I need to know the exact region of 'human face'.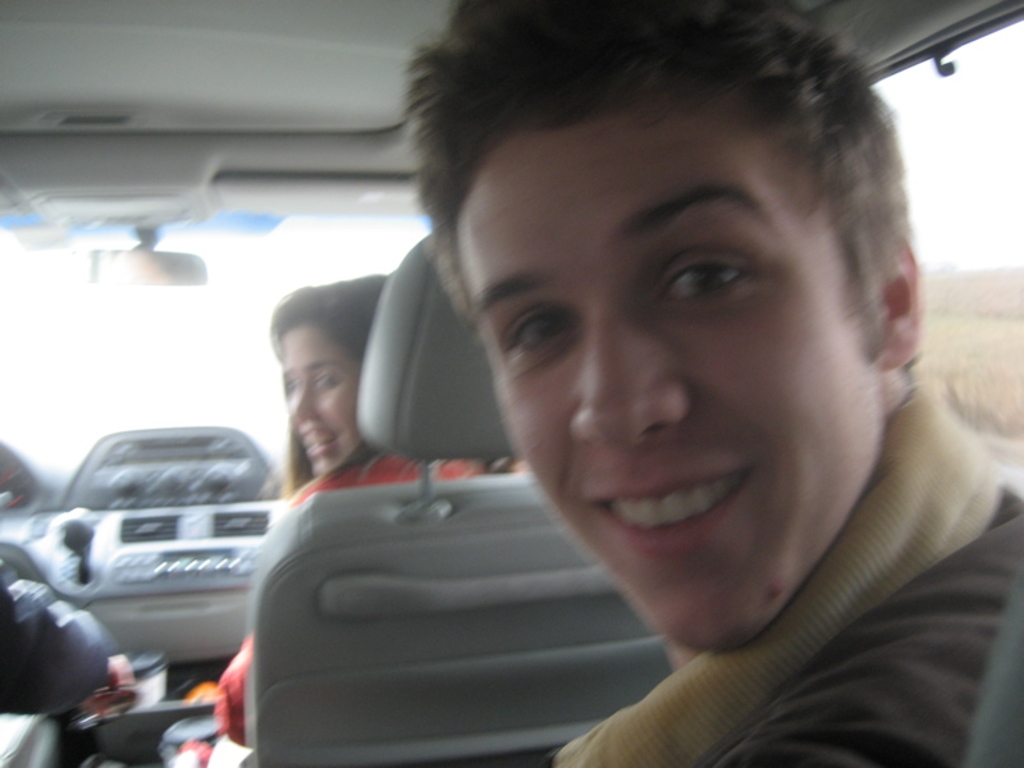
Region: 448, 86, 887, 657.
